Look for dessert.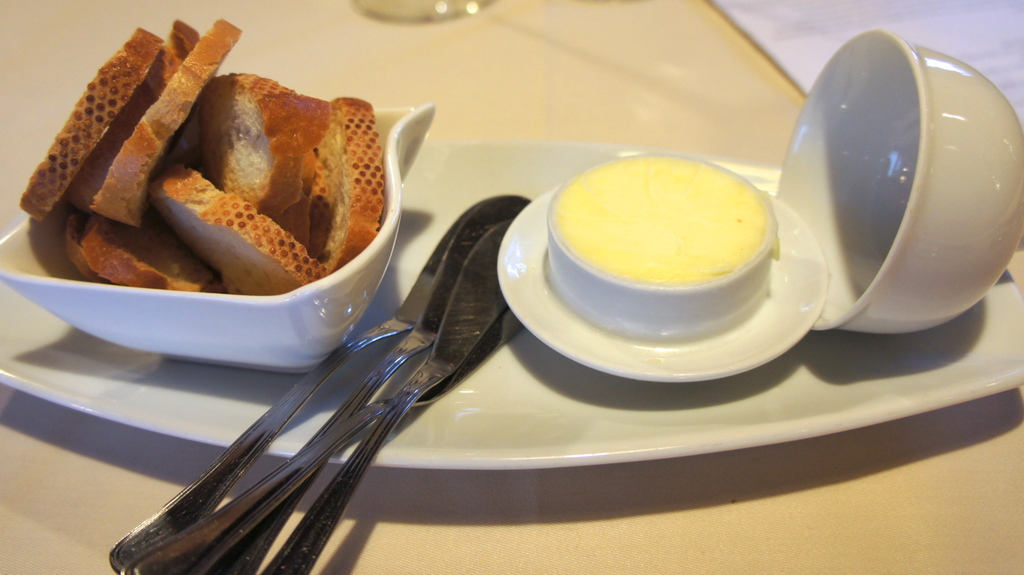
Found: bbox=[96, 13, 232, 222].
